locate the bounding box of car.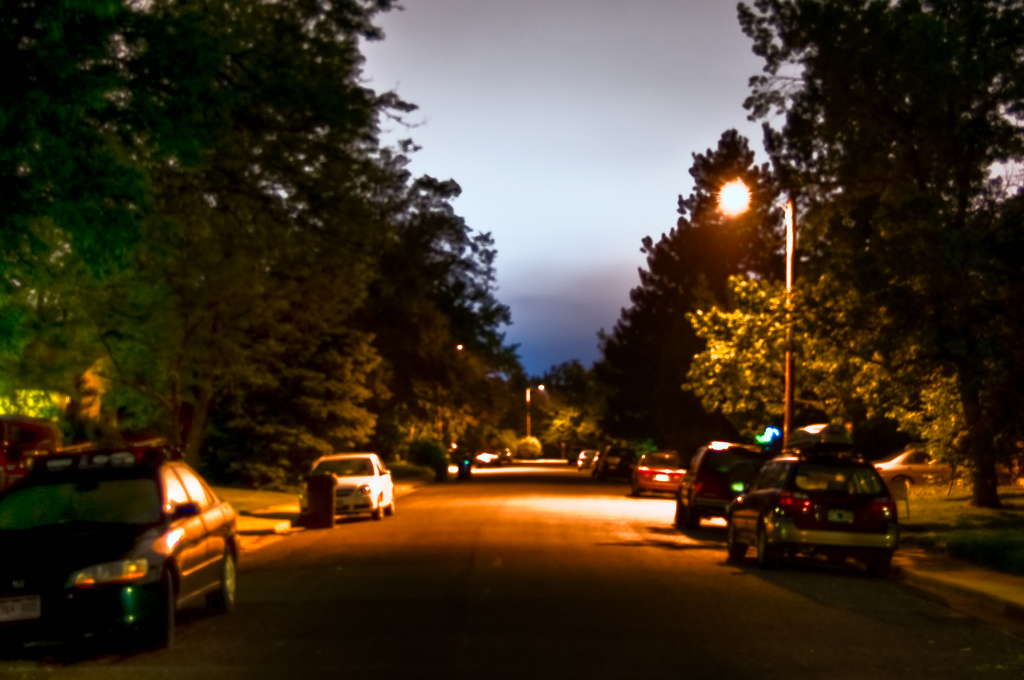
Bounding box: left=588, top=450, right=629, bottom=486.
